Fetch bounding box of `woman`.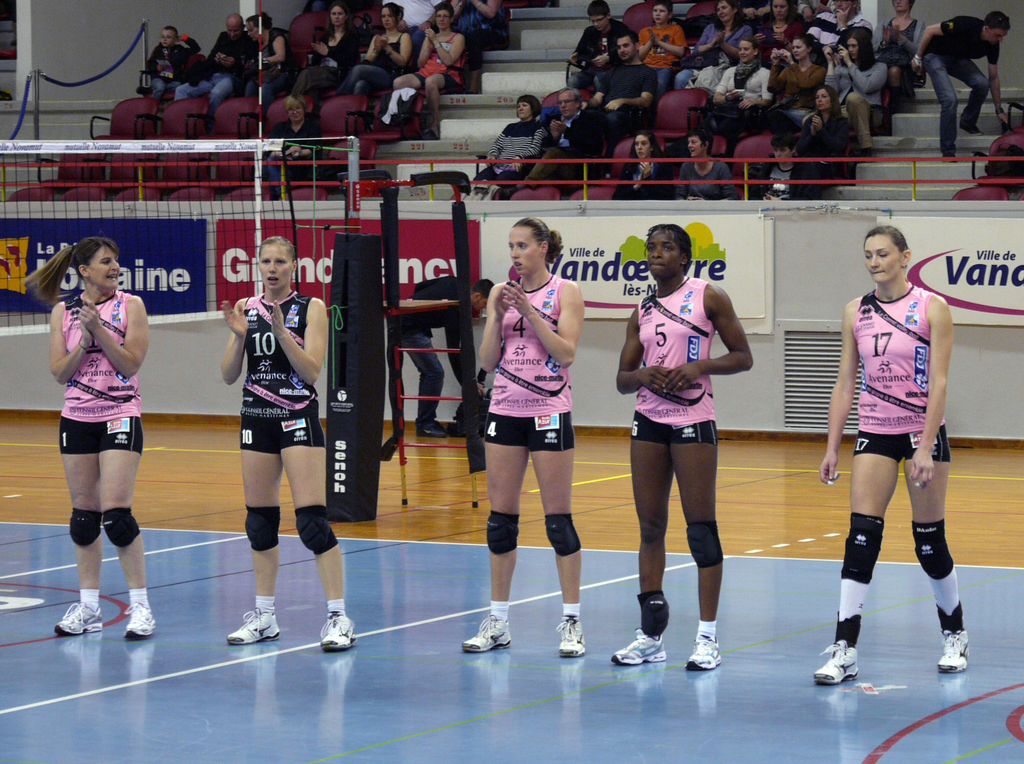
Bbox: 805:0:863:45.
